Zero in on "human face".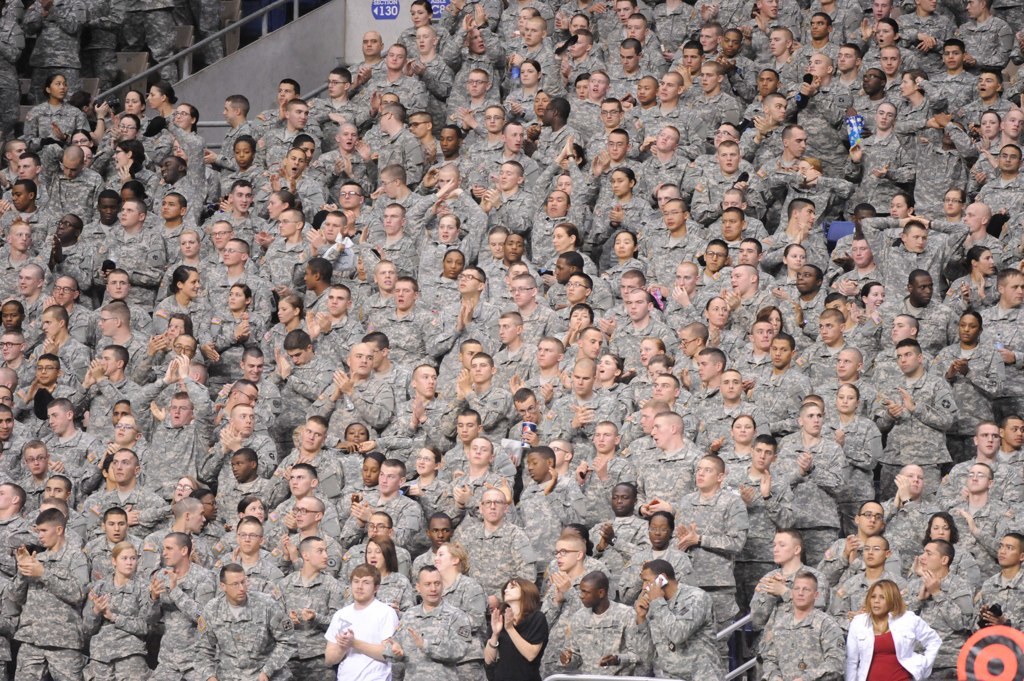
Zeroed in: {"left": 165, "top": 312, "right": 187, "bottom": 339}.
